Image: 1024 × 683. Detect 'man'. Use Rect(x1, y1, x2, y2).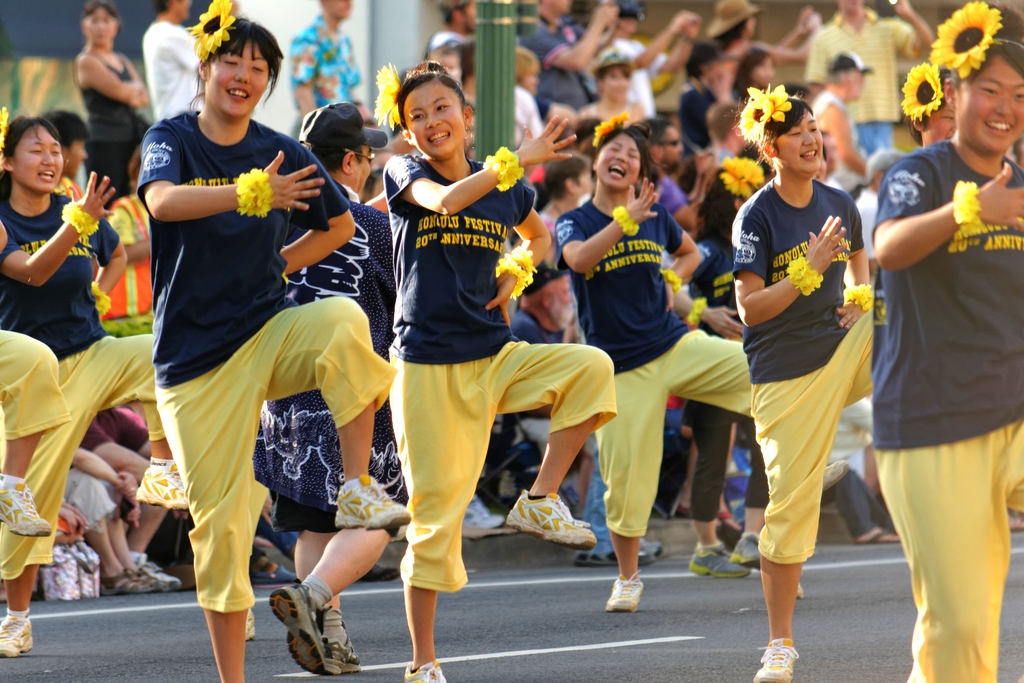
Rect(806, 0, 938, 148).
